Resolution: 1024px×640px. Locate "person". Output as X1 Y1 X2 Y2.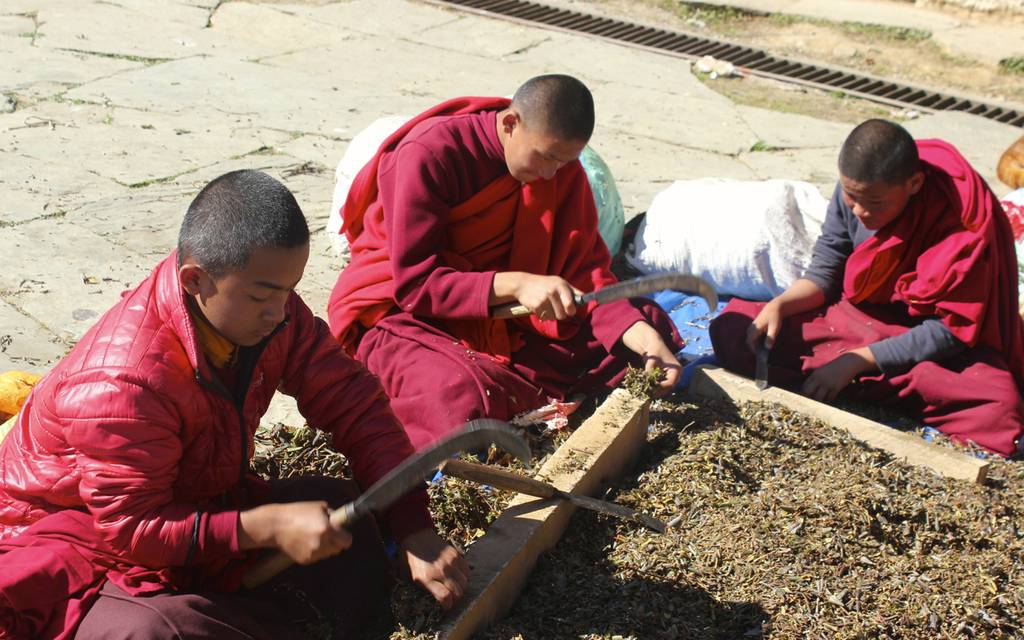
706 115 1023 456.
